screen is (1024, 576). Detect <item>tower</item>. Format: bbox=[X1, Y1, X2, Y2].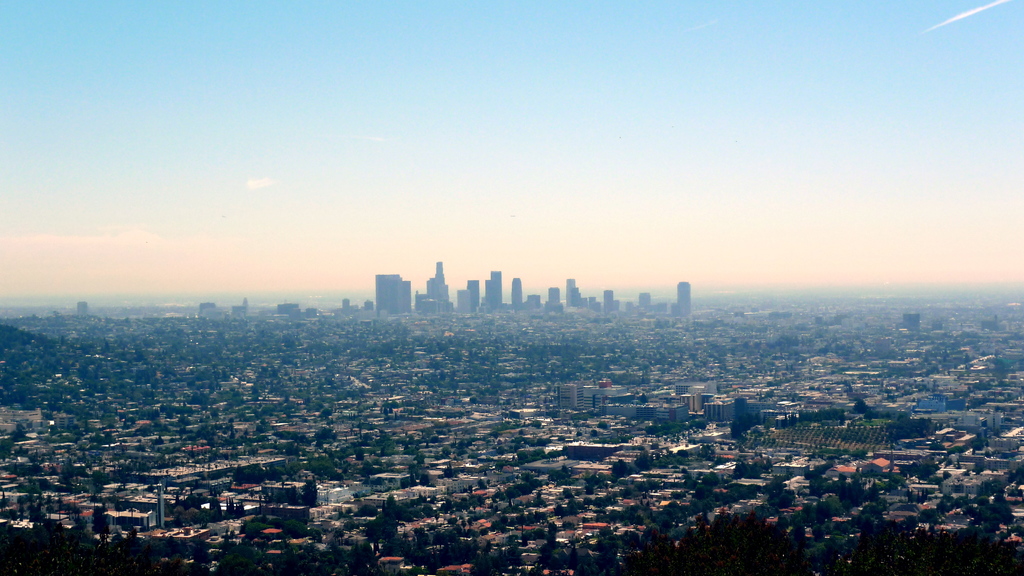
bbox=[676, 283, 691, 320].
